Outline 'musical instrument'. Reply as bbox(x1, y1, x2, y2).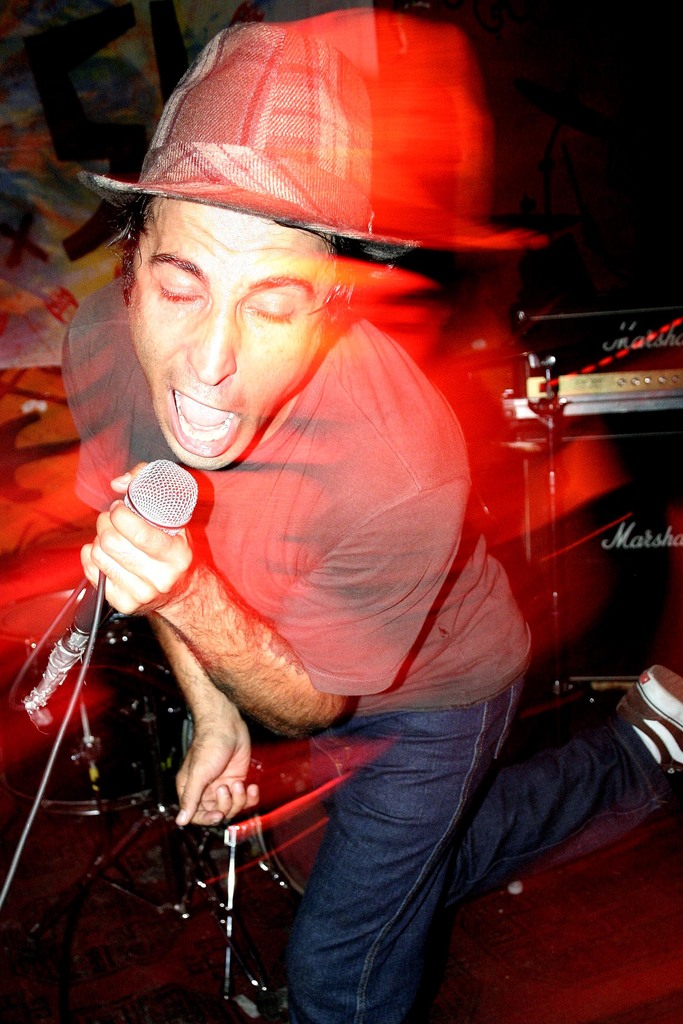
bbox(155, 682, 374, 918).
